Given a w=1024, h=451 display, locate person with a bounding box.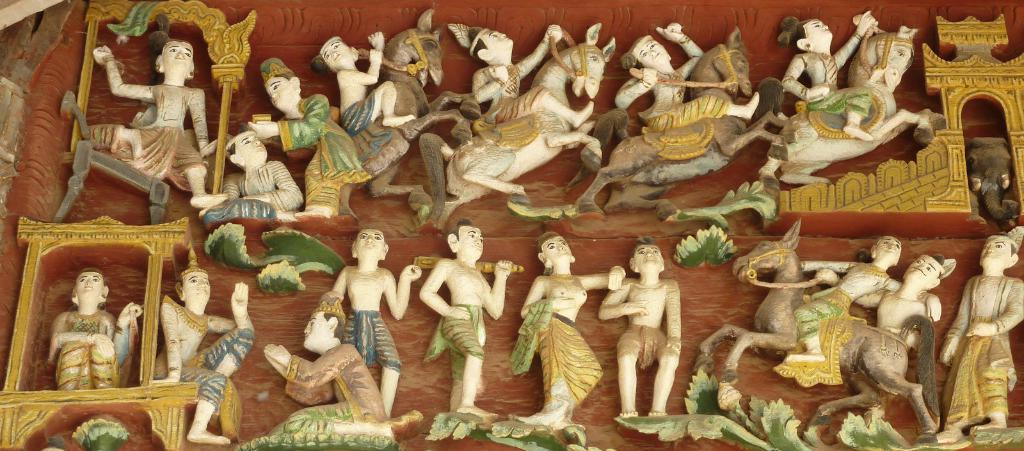
Located: x1=65 y1=36 x2=230 y2=209.
